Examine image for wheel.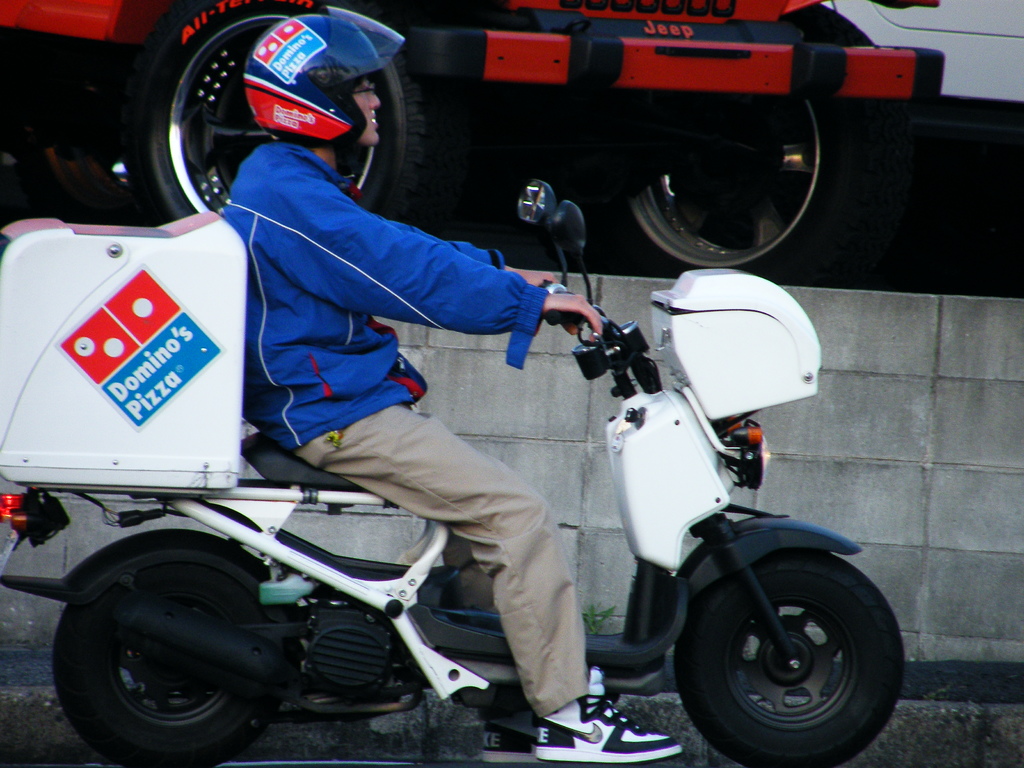
Examination result: select_region(50, 560, 279, 767).
